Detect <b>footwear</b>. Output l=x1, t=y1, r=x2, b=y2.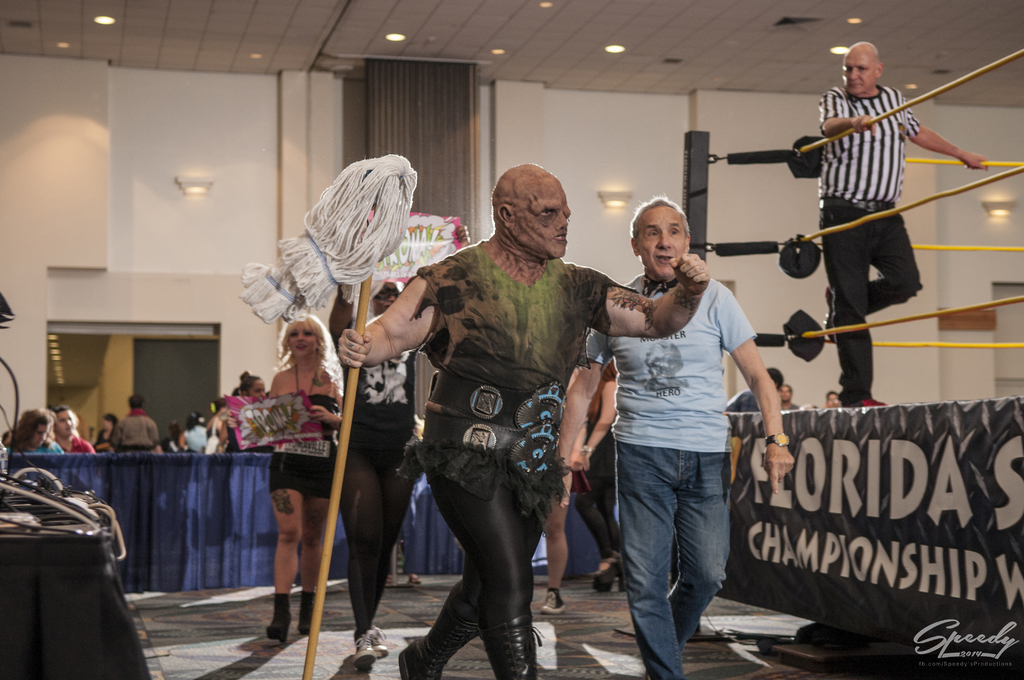
l=843, t=398, r=884, b=407.
